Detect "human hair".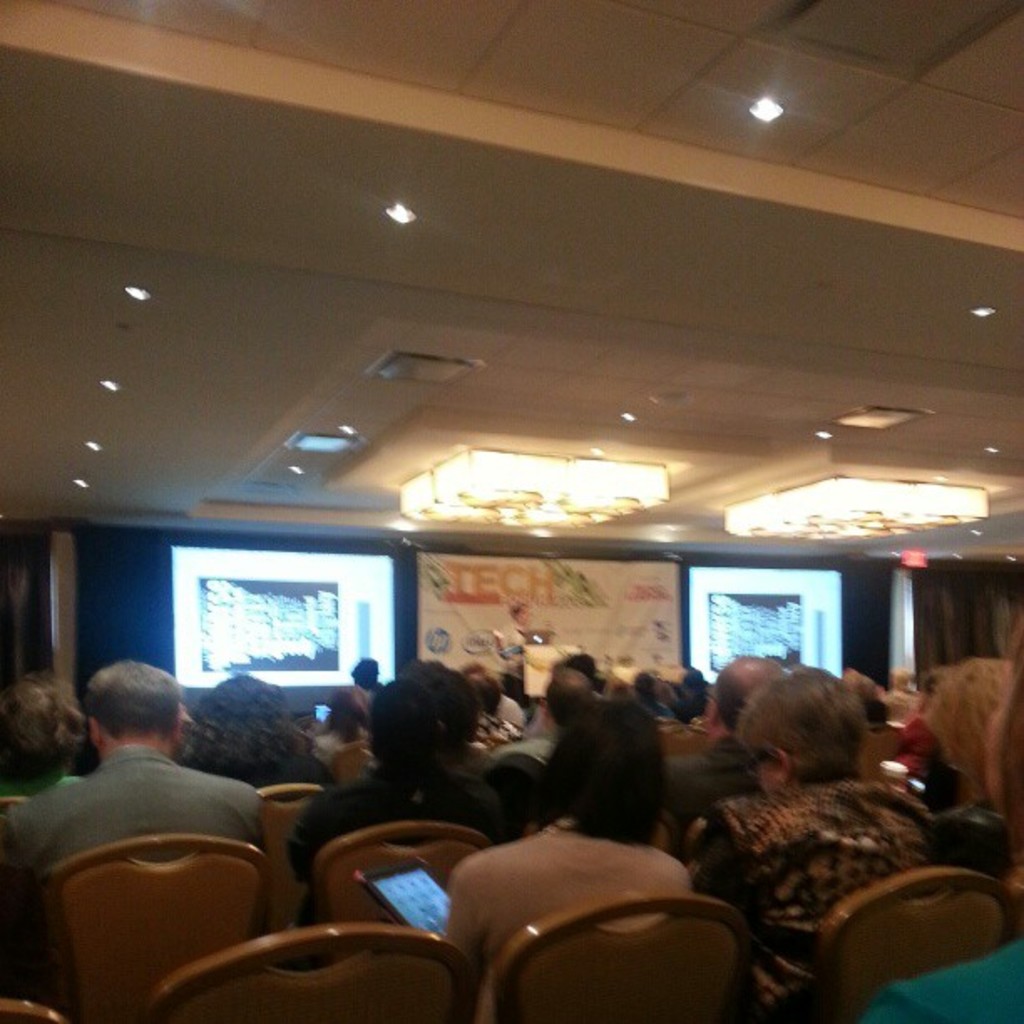
Detected at 505/597/525/612.
